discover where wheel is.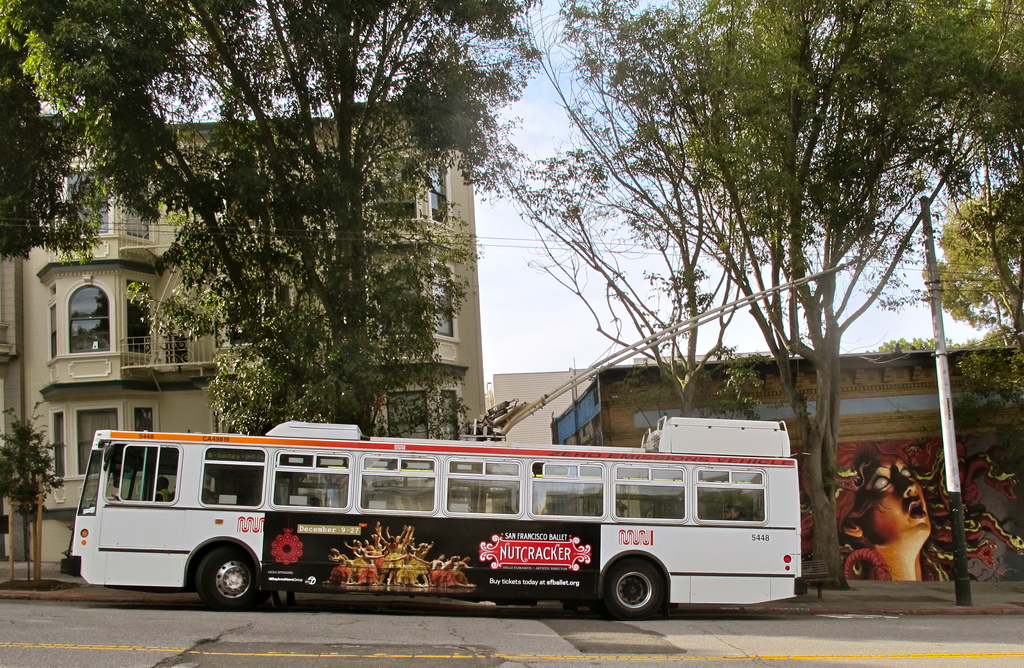
Discovered at Rect(204, 537, 268, 601).
